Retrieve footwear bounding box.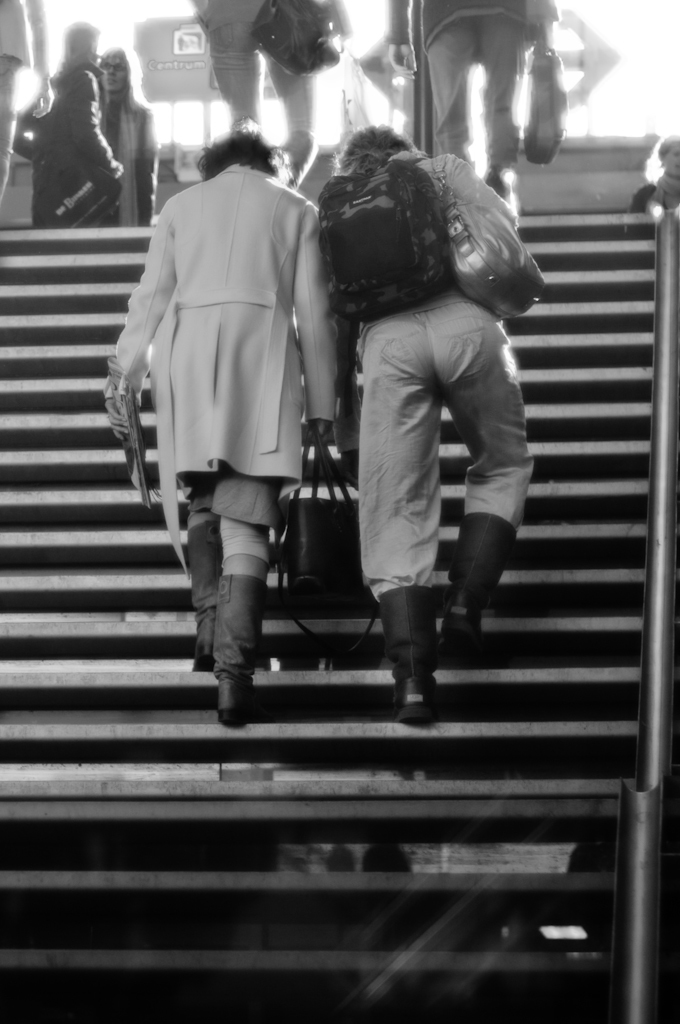
Bounding box: BBox(188, 508, 224, 675).
